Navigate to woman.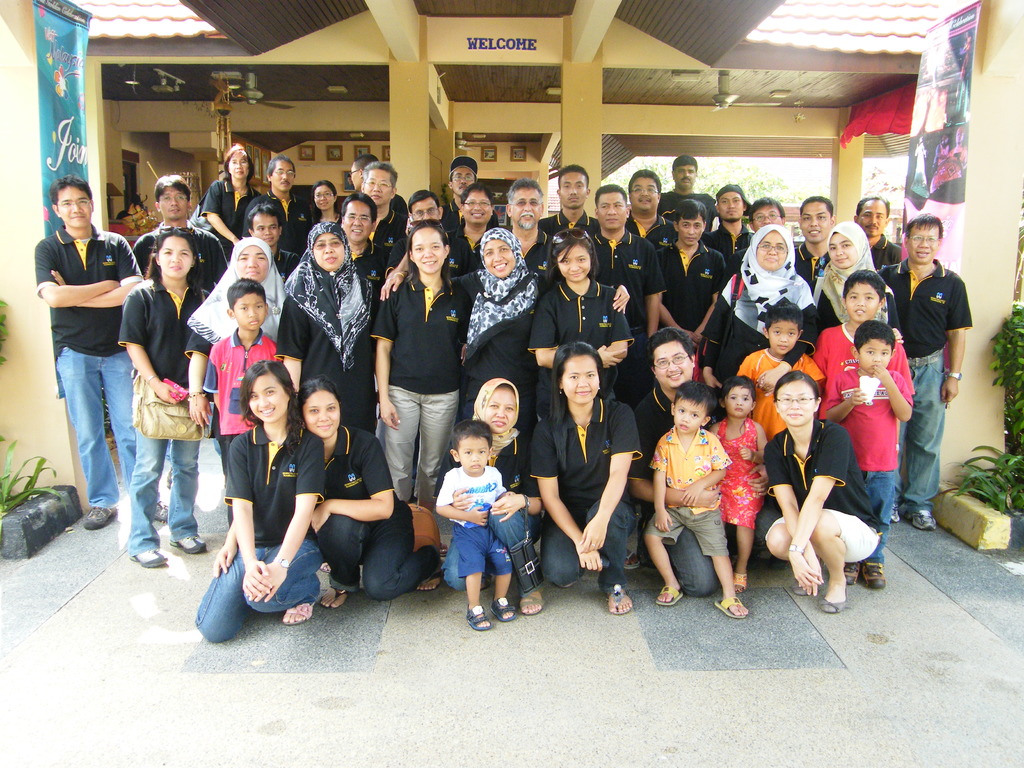
Navigation target: (x1=209, y1=378, x2=444, y2=616).
